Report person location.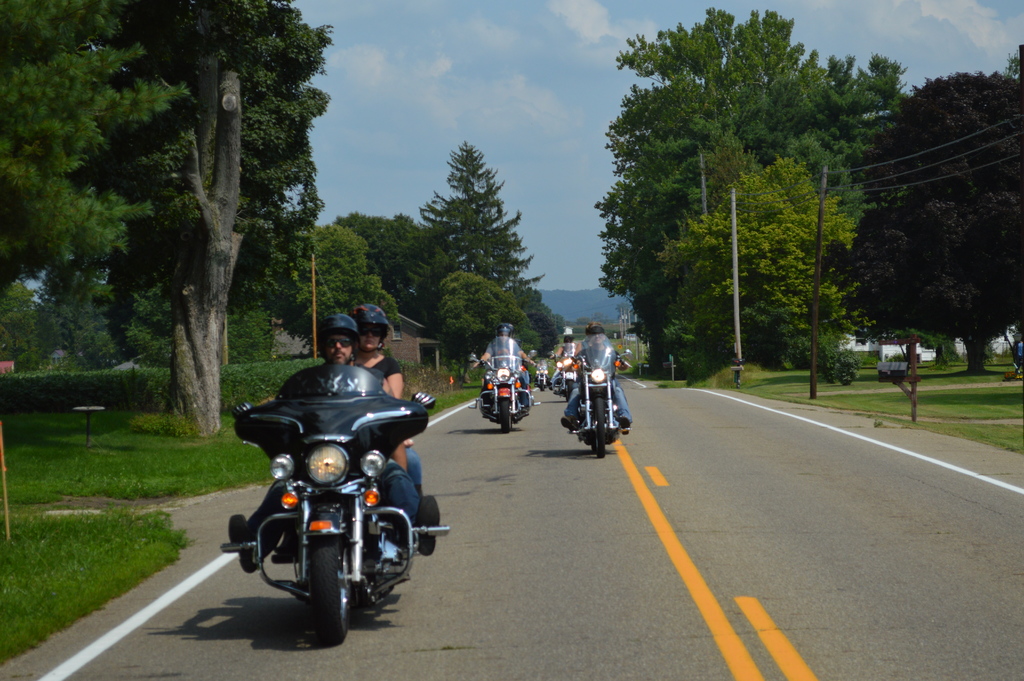
Report: pyautogui.locateOnScreen(223, 305, 440, 568).
